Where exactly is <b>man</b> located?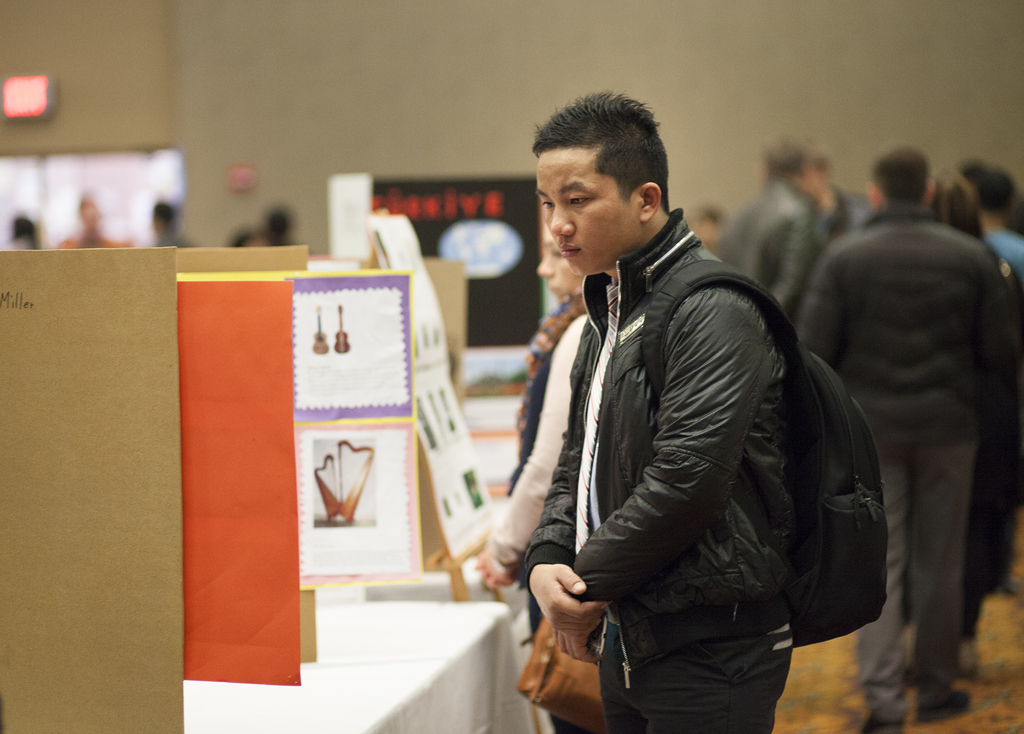
Its bounding box is l=518, t=87, r=807, b=733.
